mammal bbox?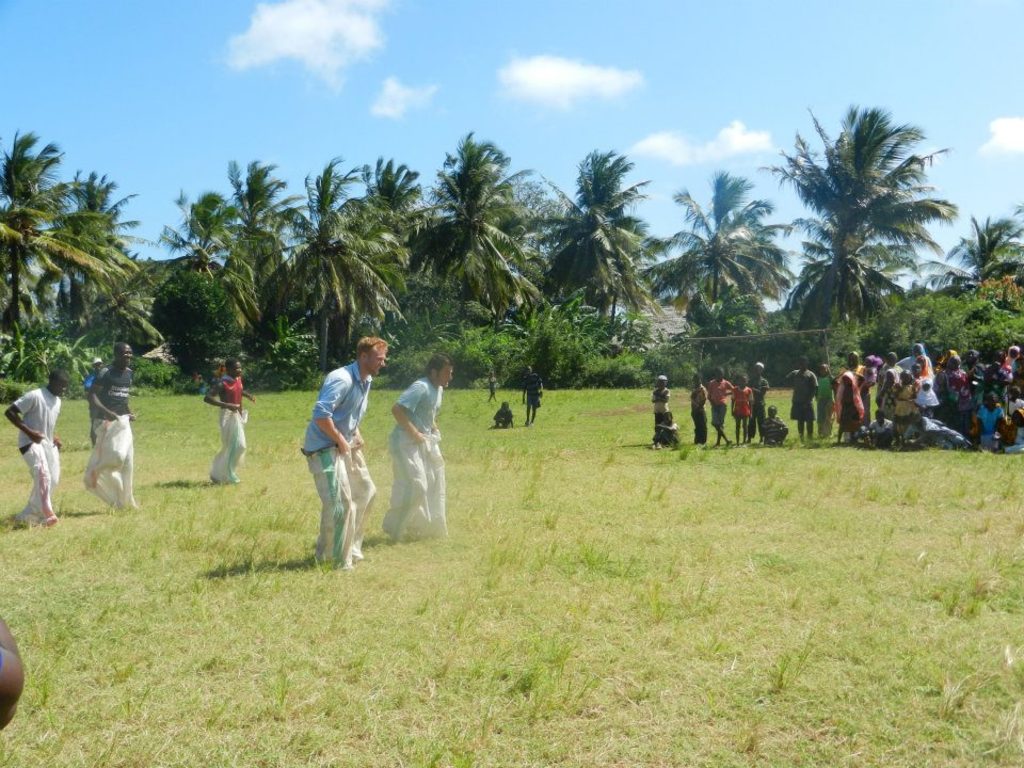
x1=303, y1=337, x2=386, y2=573
